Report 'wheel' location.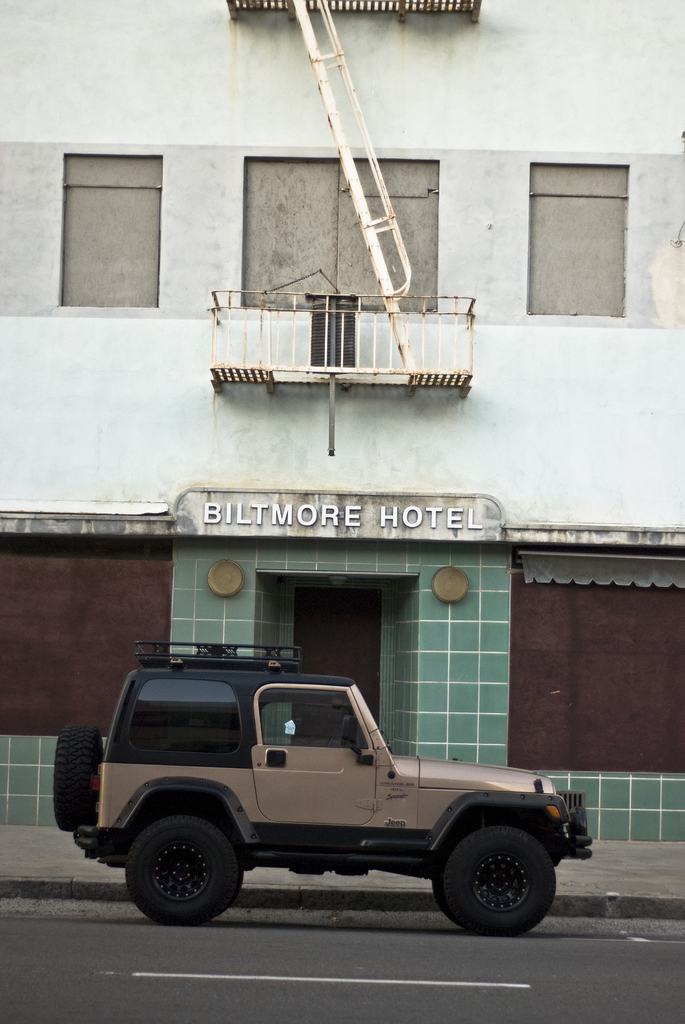
Report: {"x1": 425, "y1": 817, "x2": 566, "y2": 927}.
